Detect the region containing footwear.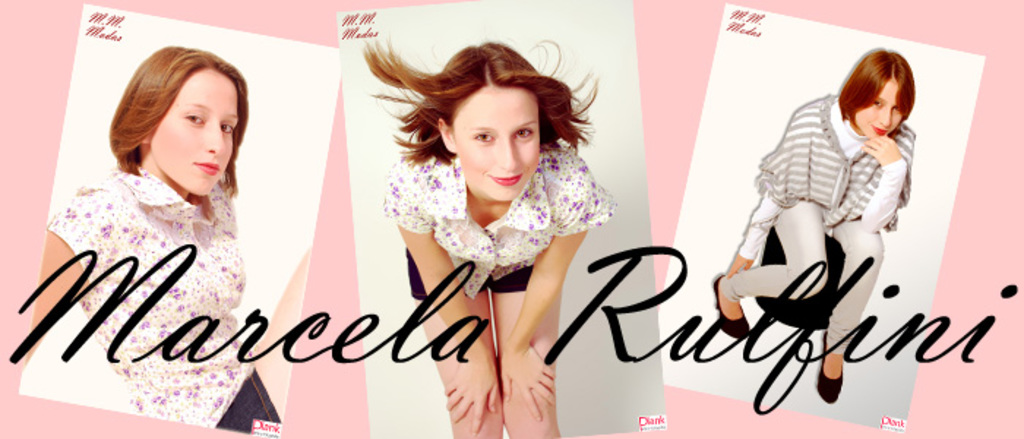
816 338 841 401.
